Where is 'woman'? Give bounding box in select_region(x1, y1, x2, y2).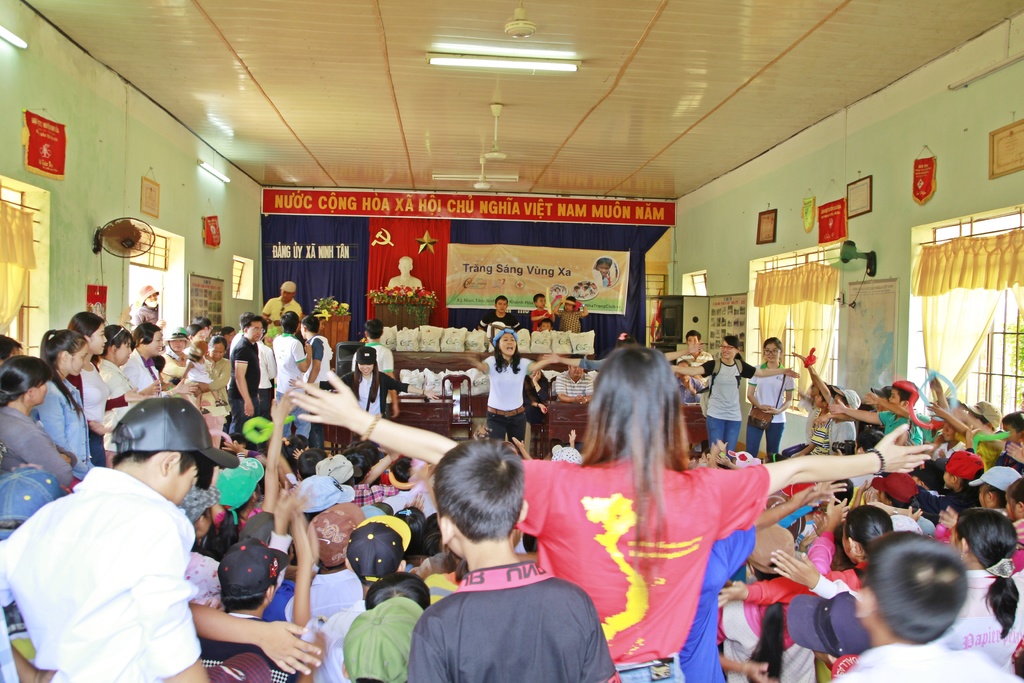
select_region(0, 352, 81, 484).
